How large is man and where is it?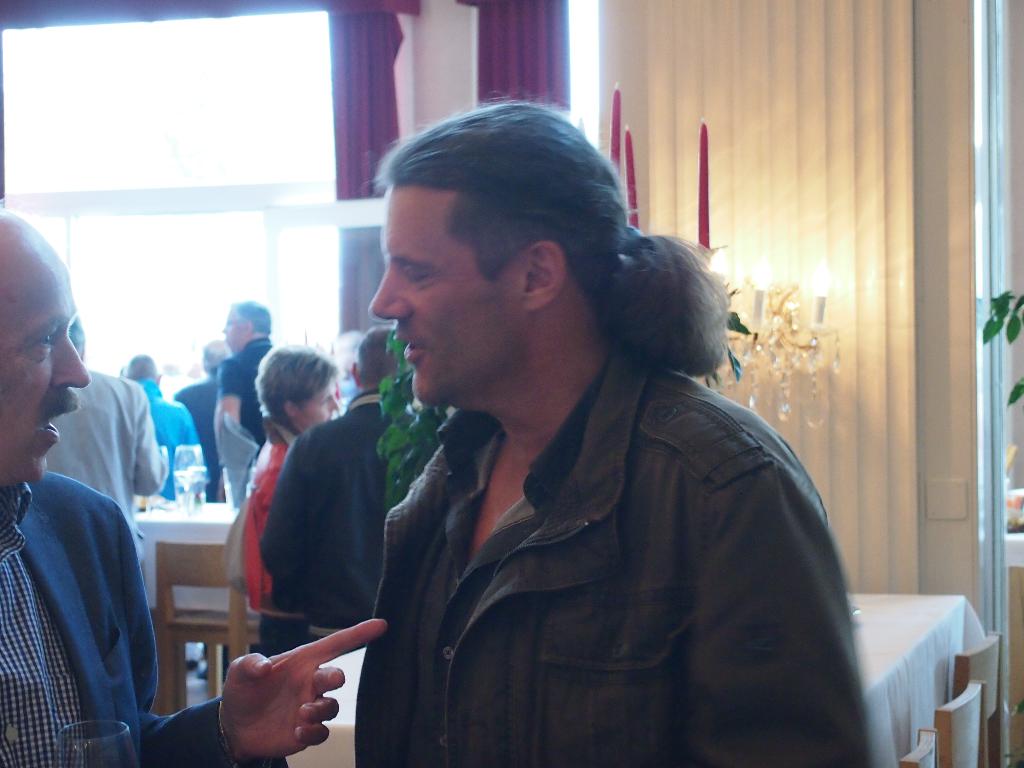
Bounding box: region(173, 335, 237, 500).
